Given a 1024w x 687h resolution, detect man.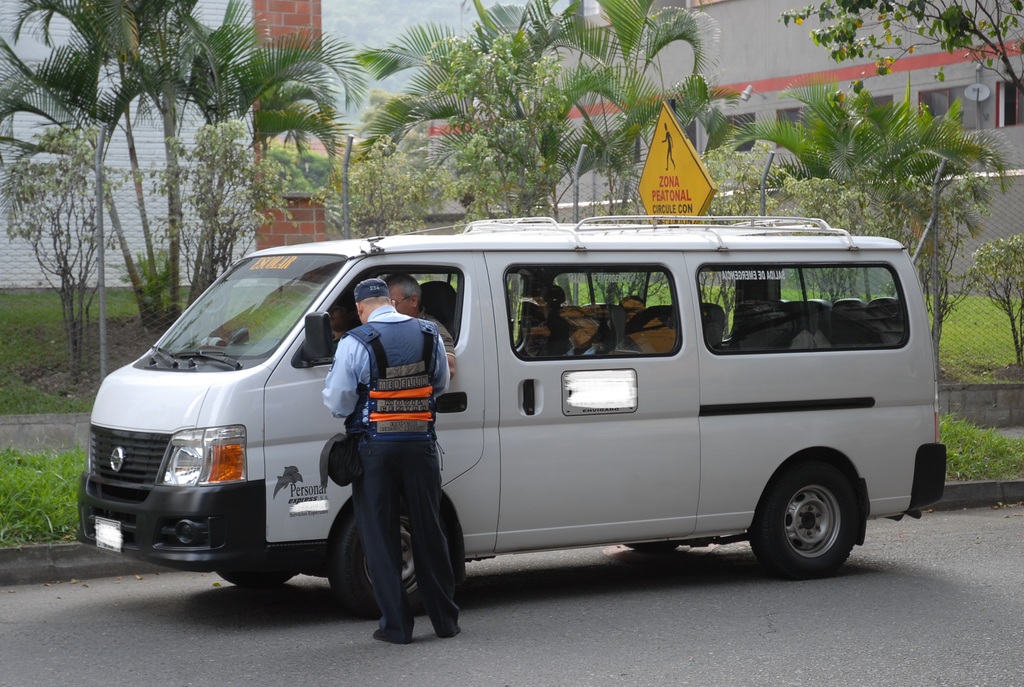
[left=324, top=294, right=364, bottom=354].
